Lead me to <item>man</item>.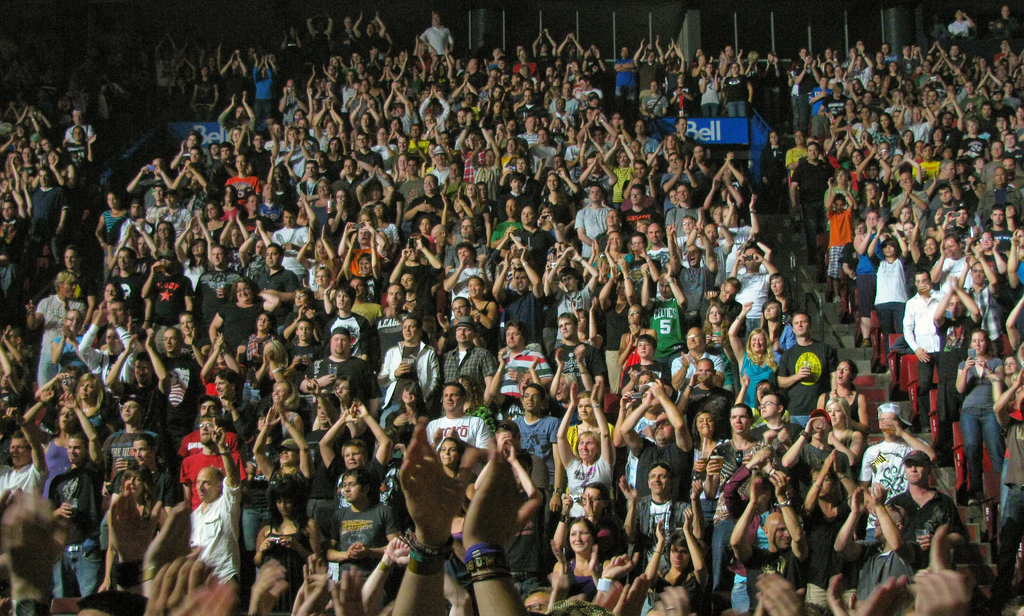
Lead to box(517, 89, 547, 119).
